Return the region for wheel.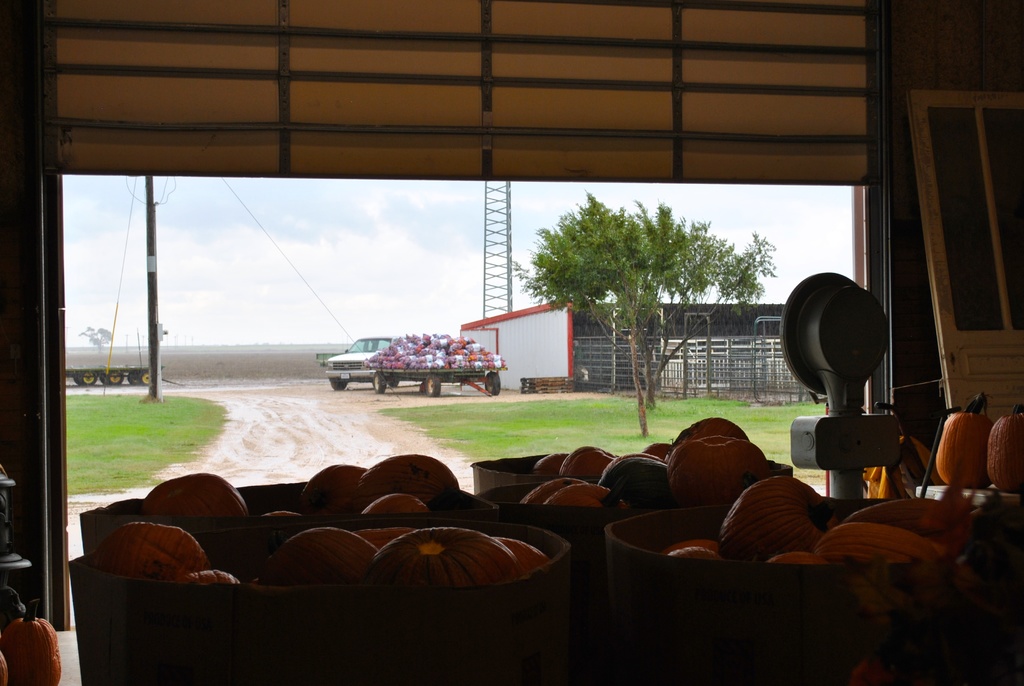
[x1=328, y1=379, x2=349, y2=391].
